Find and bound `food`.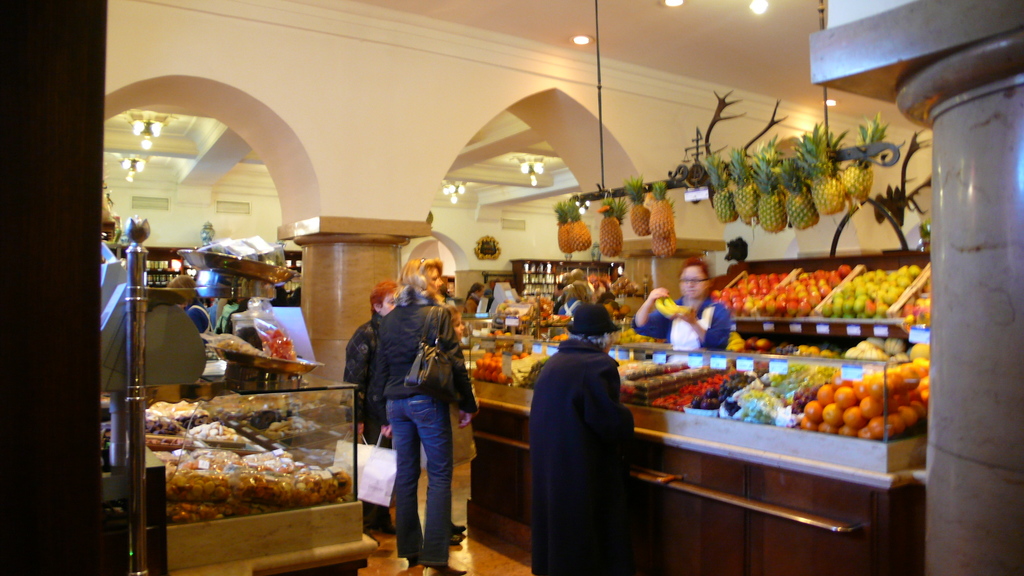
Bound: region(724, 330, 932, 369).
